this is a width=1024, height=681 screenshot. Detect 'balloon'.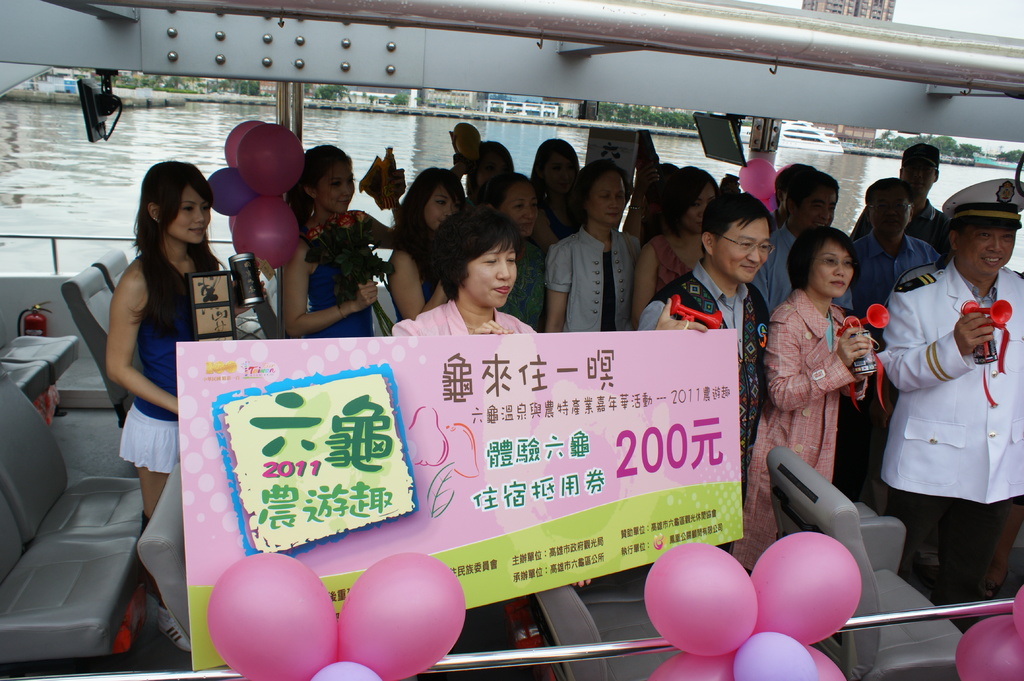
227:122:264:169.
